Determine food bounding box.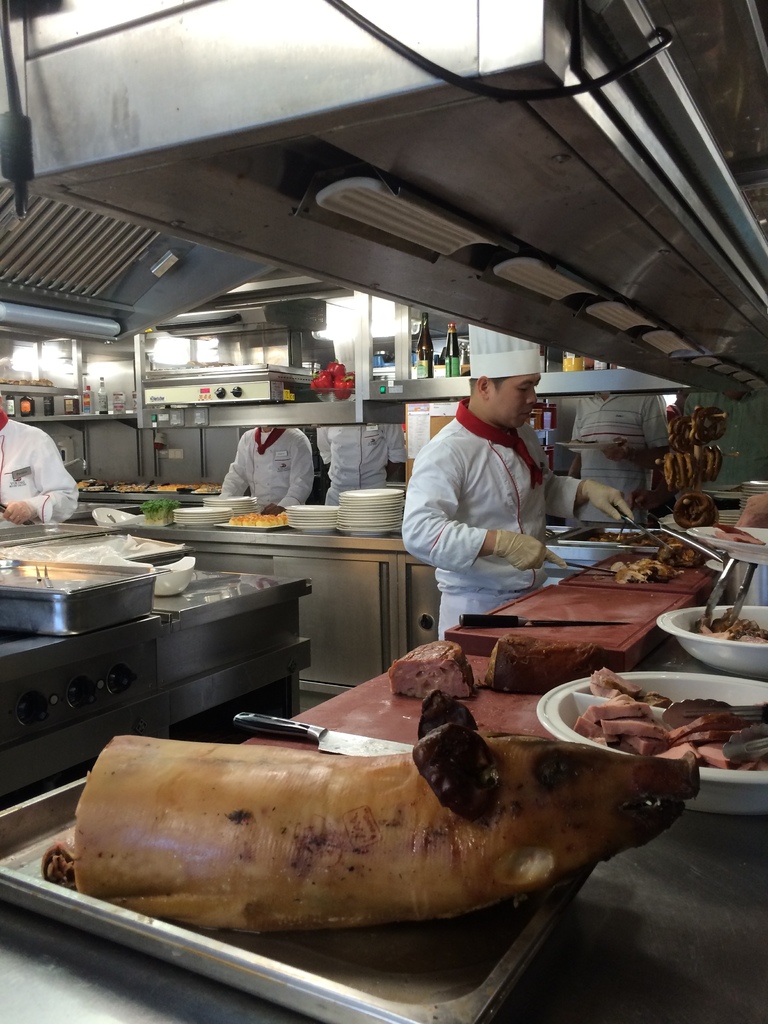
Determined: (left=385, top=636, right=476, bottom=699).
